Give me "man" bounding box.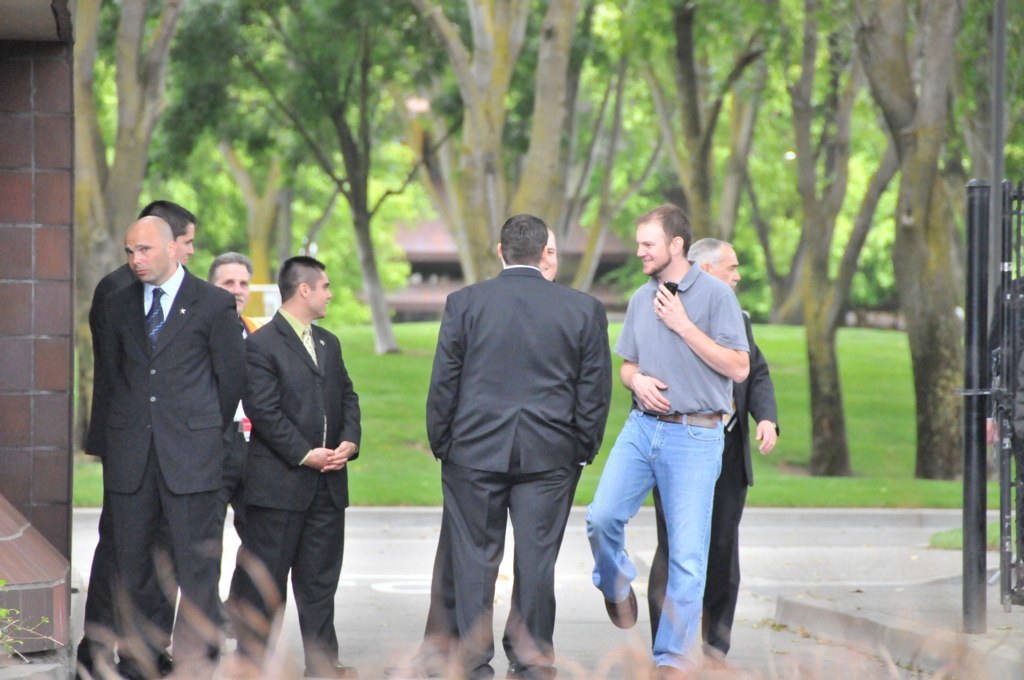
l=218, t=260, r=363, b=679.
